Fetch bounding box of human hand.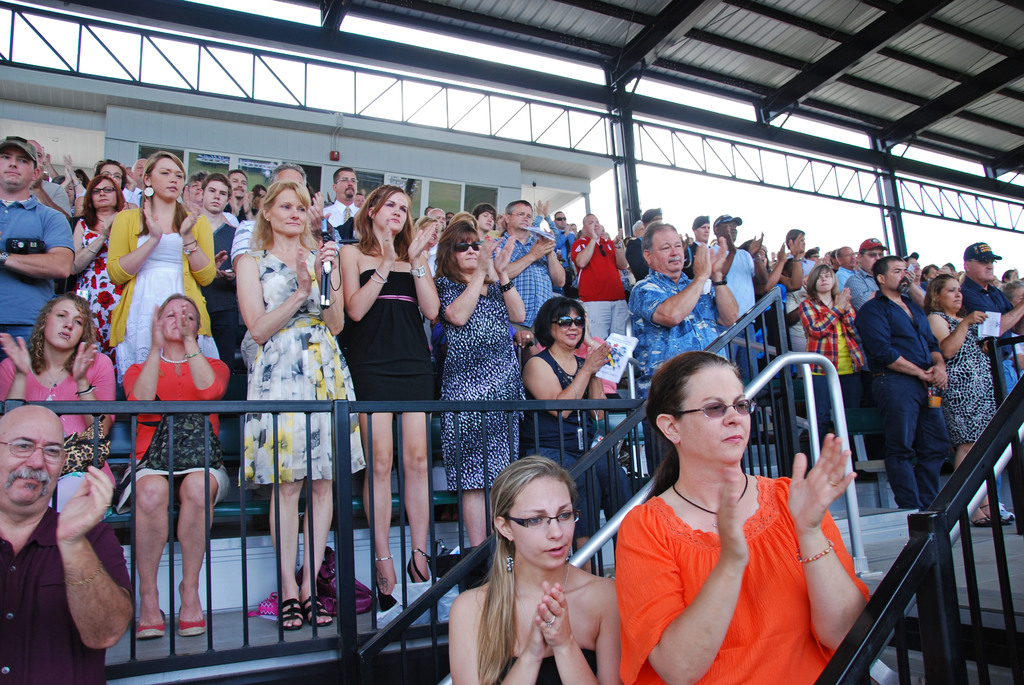
Bbox: (588, 218, 599, 243).
